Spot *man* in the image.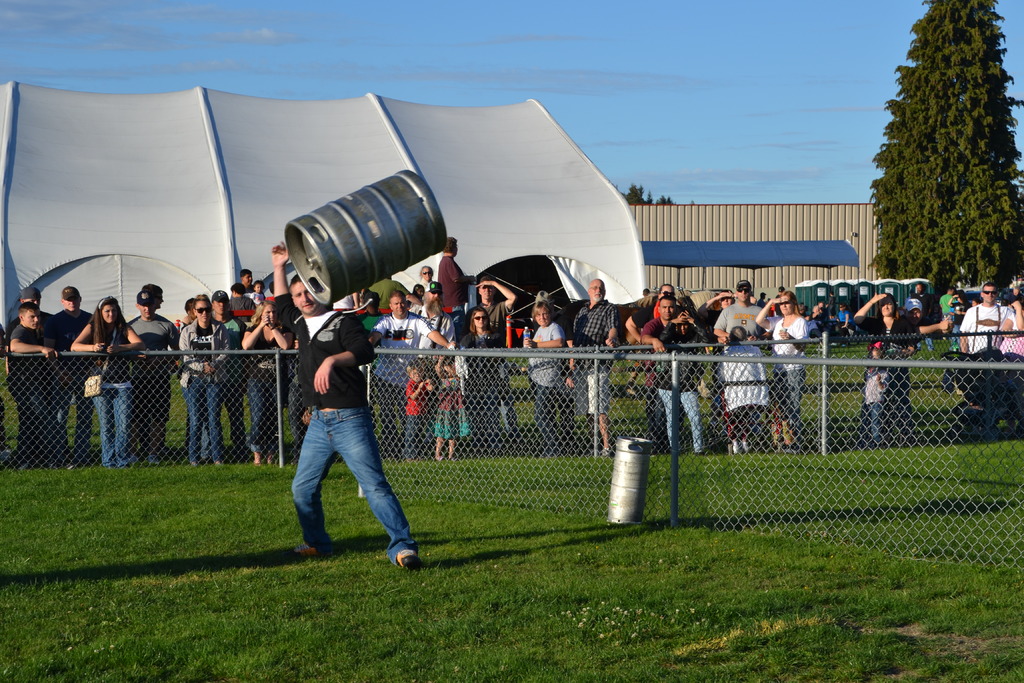
*man* found at BBox(275, 237, 422, 568).
